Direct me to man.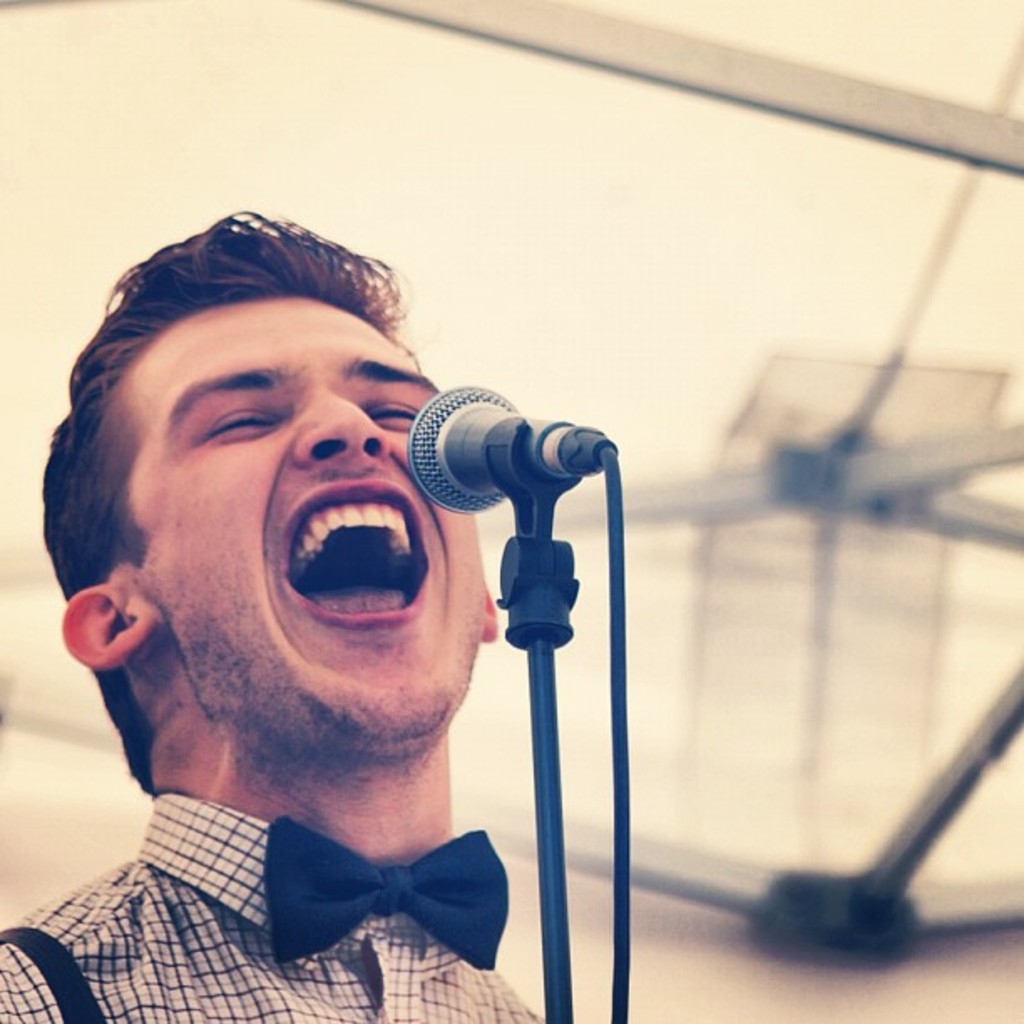
Direction: (left=0, top=212, right=719, bottom=1022).
